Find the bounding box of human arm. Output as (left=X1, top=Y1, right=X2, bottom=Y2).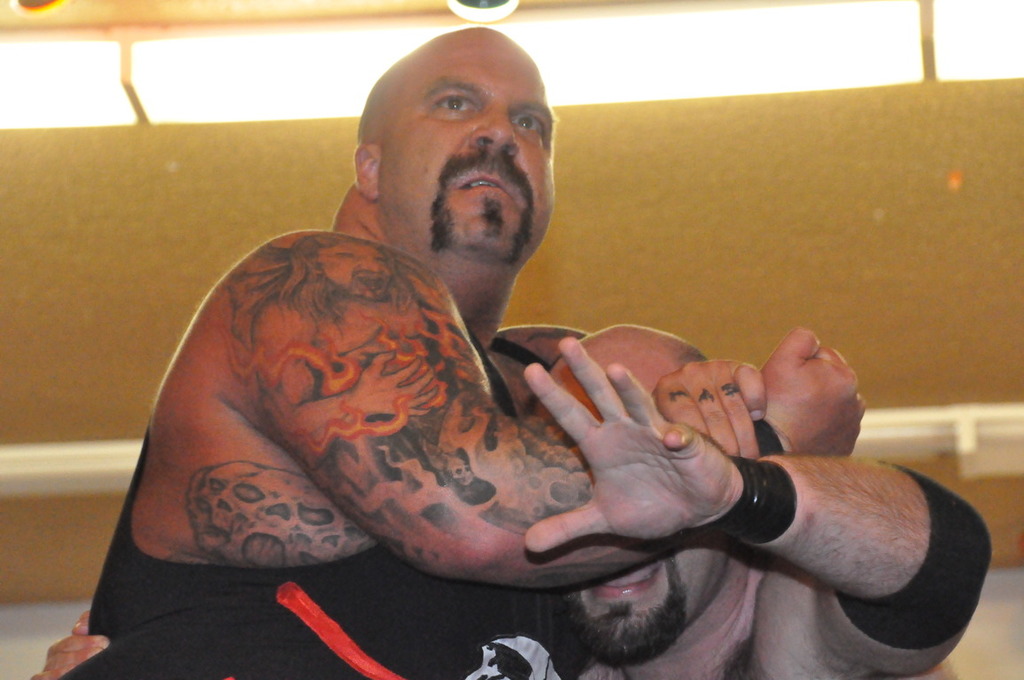
(left=642, top=340, right=820, bottom=562).
